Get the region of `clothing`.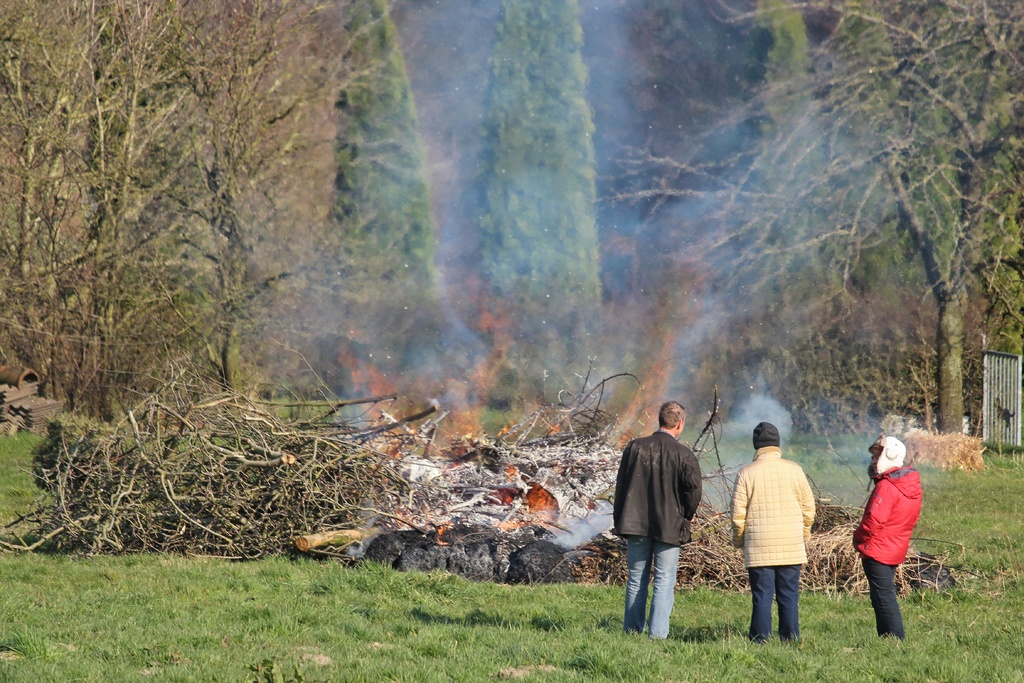
pyautogui.locateOnScreen(744, 423, 834, 638).
